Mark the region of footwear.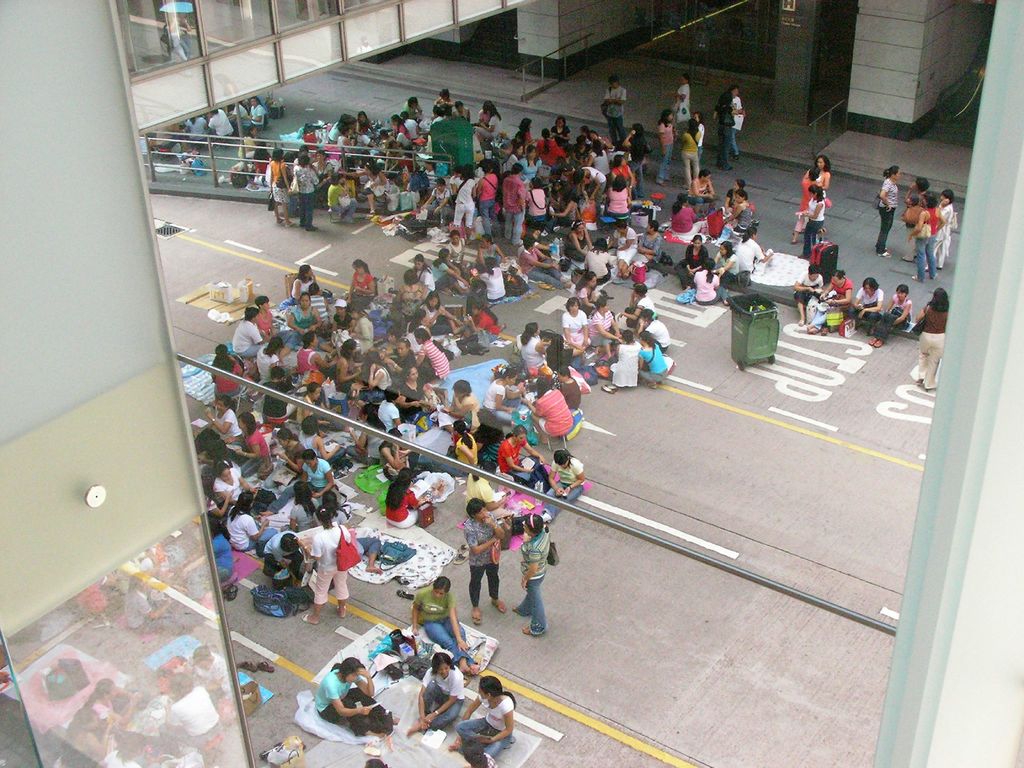
Region: bbox=(605, 386, 615, 390).
